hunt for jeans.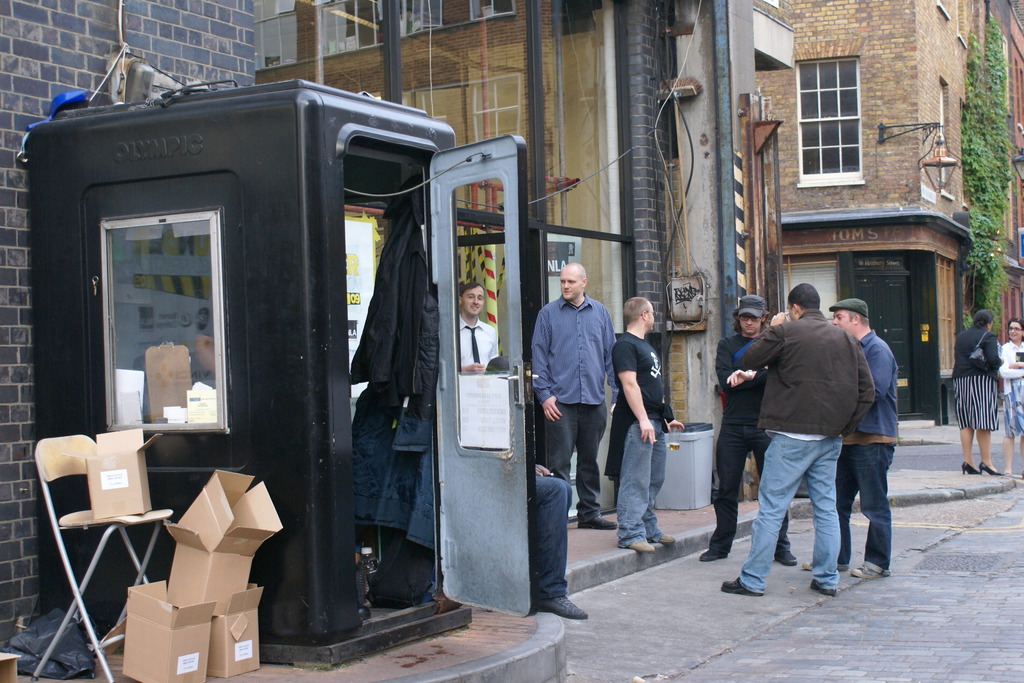
Hunted down at bbox(733, 429, 838, 583).
